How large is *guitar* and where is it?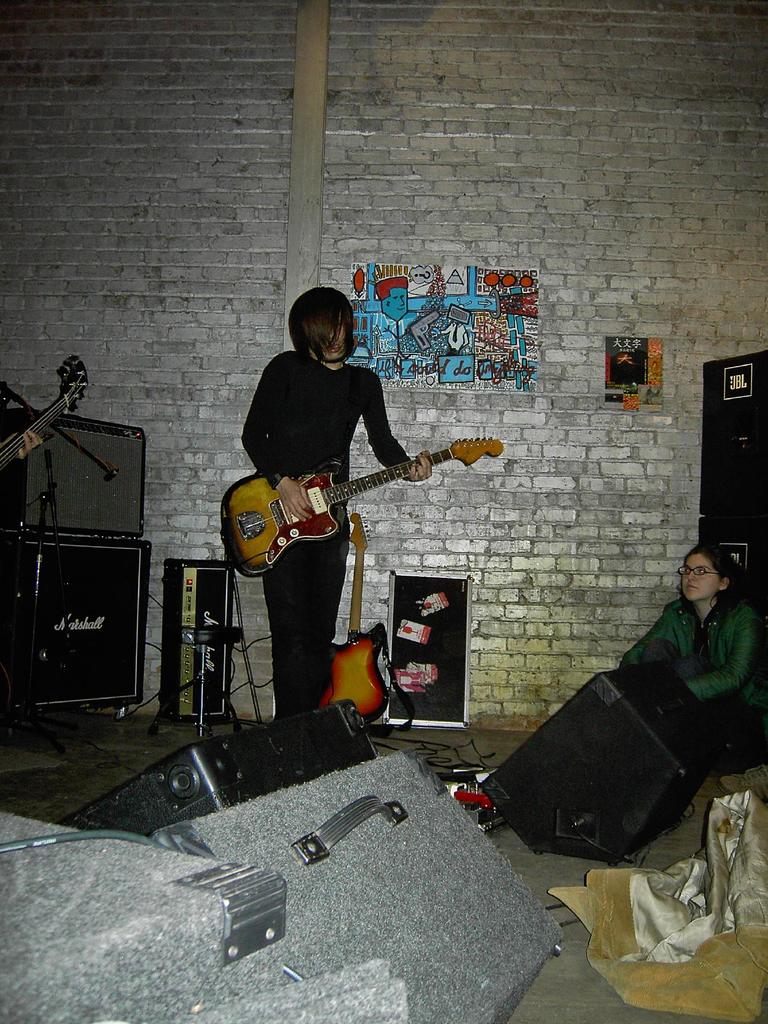
Bounding box: select_region(300, 498, 415, 725).
